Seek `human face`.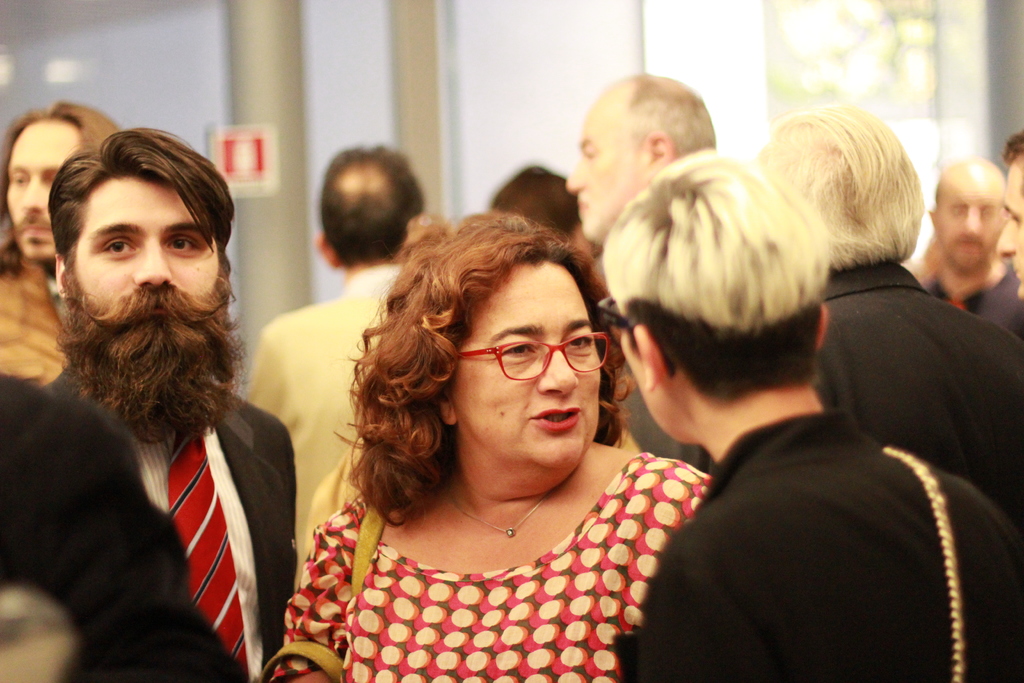
Rect(572, 113, 636, 238).
